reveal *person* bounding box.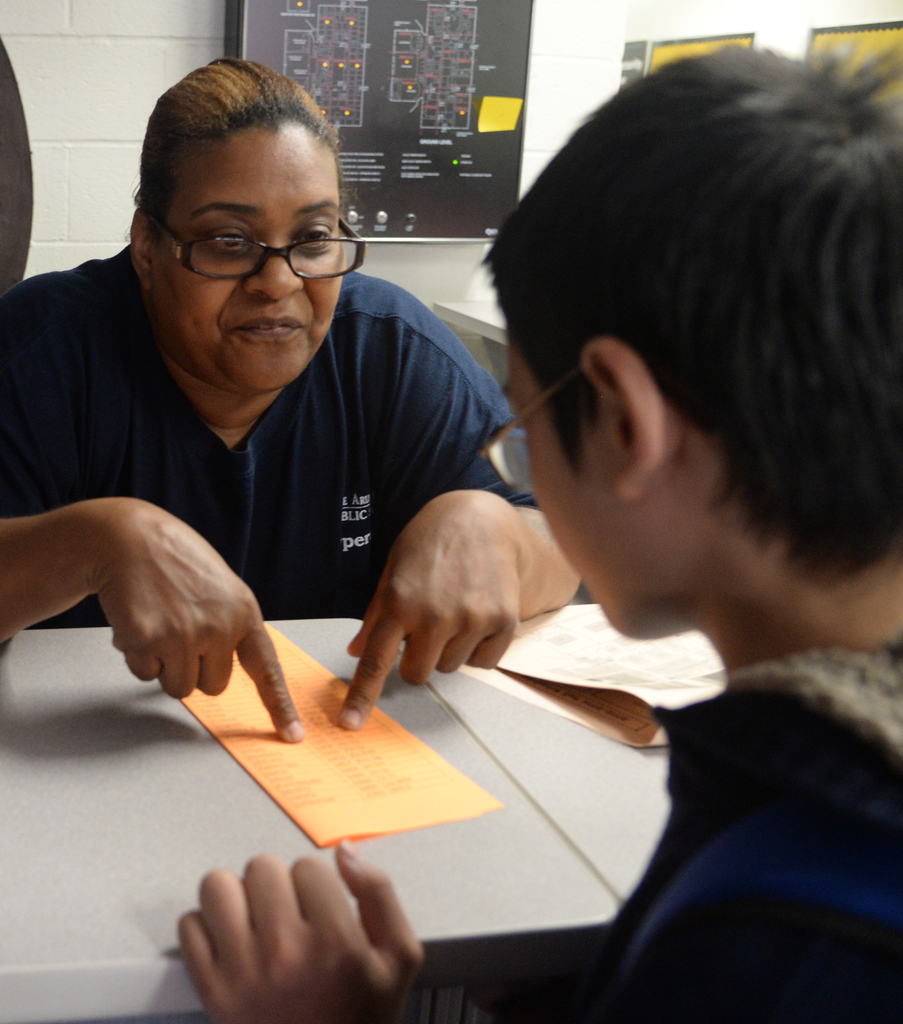
Revealed: box(0, 56, 586, 744).
